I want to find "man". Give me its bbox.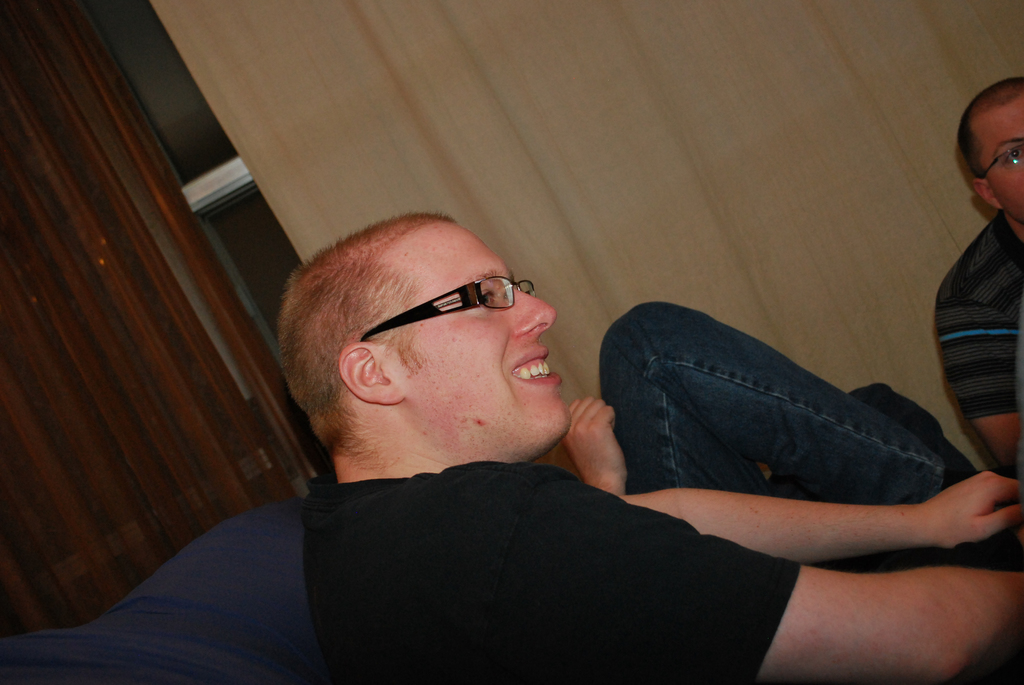
crop(931, 75, 1023, 476).
